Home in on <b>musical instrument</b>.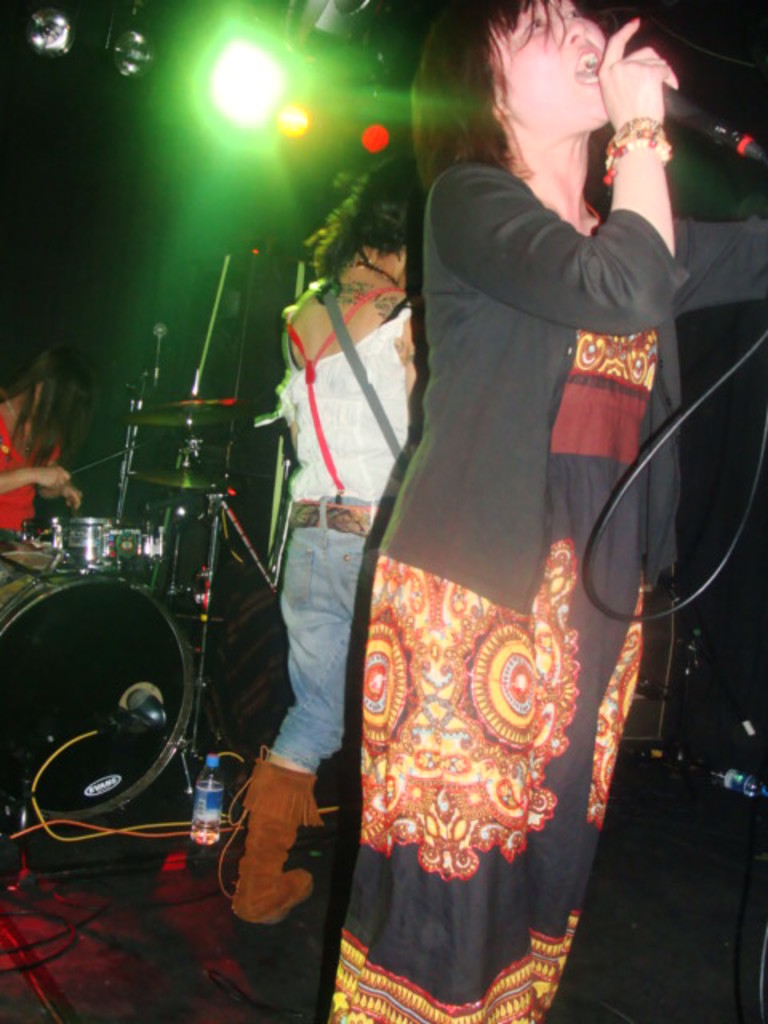
Homed in at BBox(34, 515, 120, 576).
